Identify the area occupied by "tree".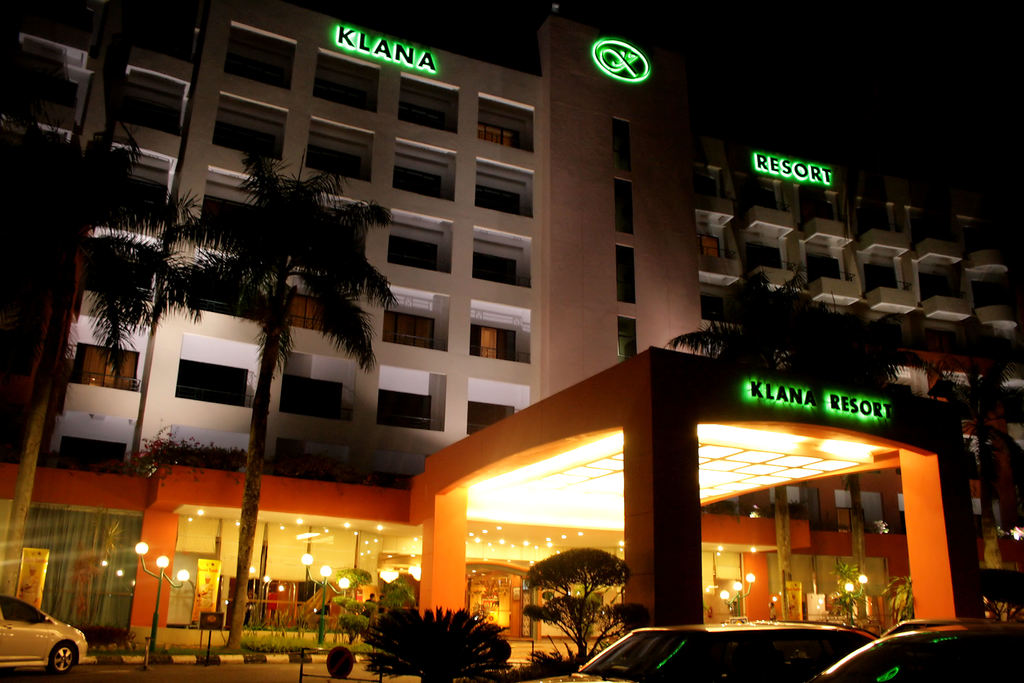
Area: select_region(509, 543, 632, 668).
